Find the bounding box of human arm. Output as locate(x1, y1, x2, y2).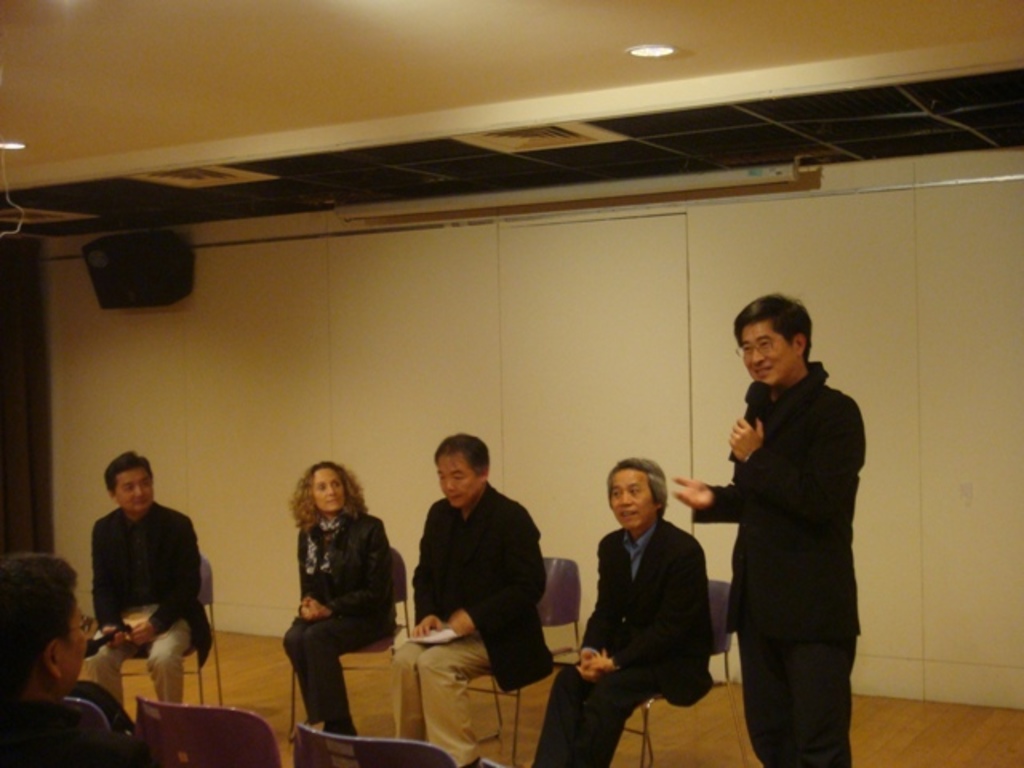
locate(584, 539, 624, 685).
